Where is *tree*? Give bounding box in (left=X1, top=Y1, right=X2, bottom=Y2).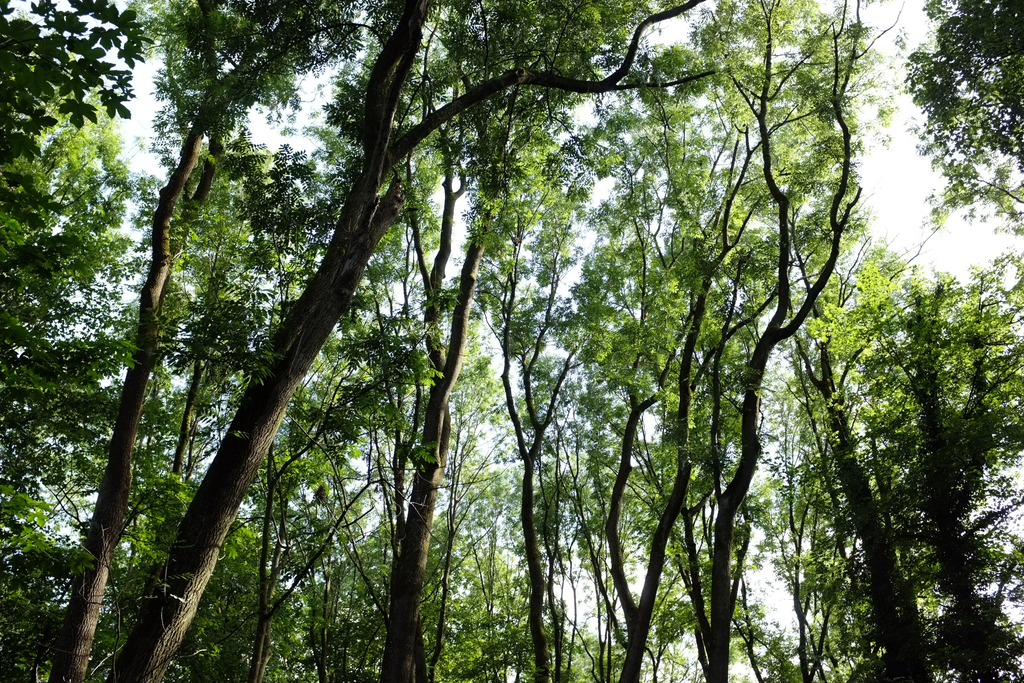
(left=4, top=66, right=156, bottom=359).
